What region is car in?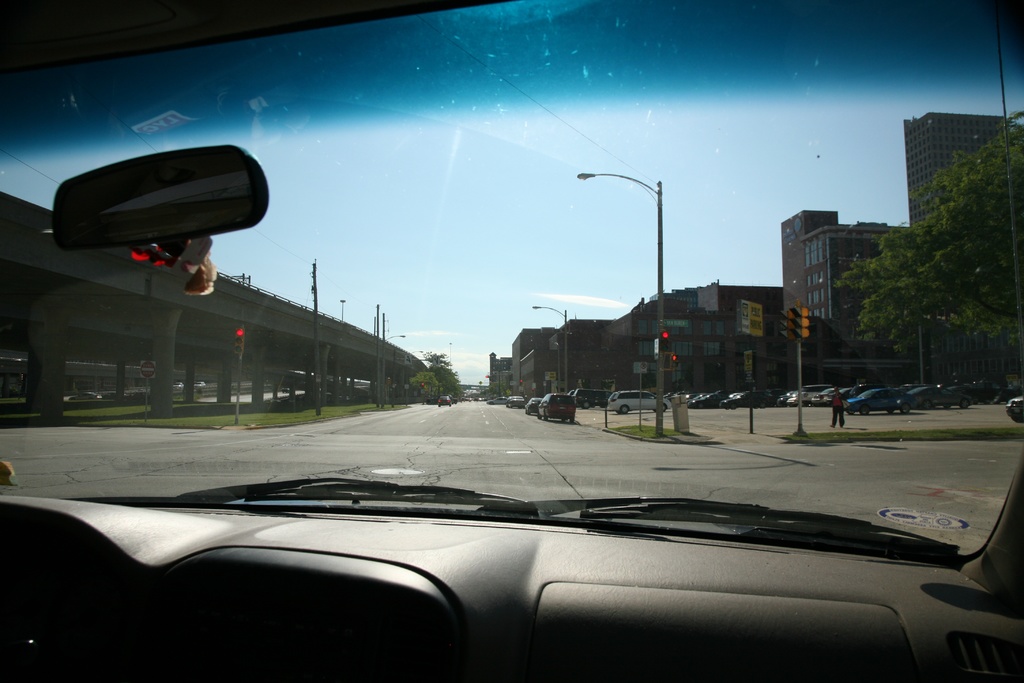
x1=527 y1=394 x2=543 y2=418.
